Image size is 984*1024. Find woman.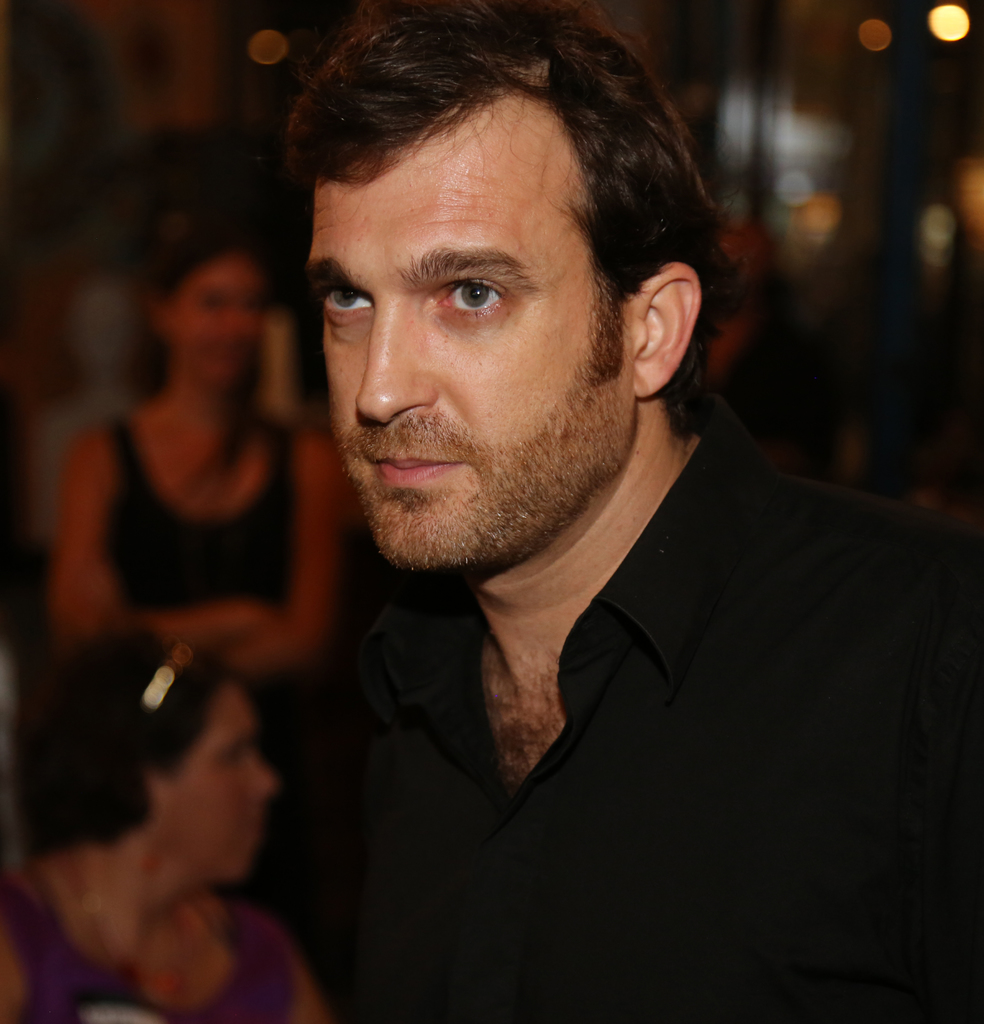
crop(0, 632, 329, 1023).
